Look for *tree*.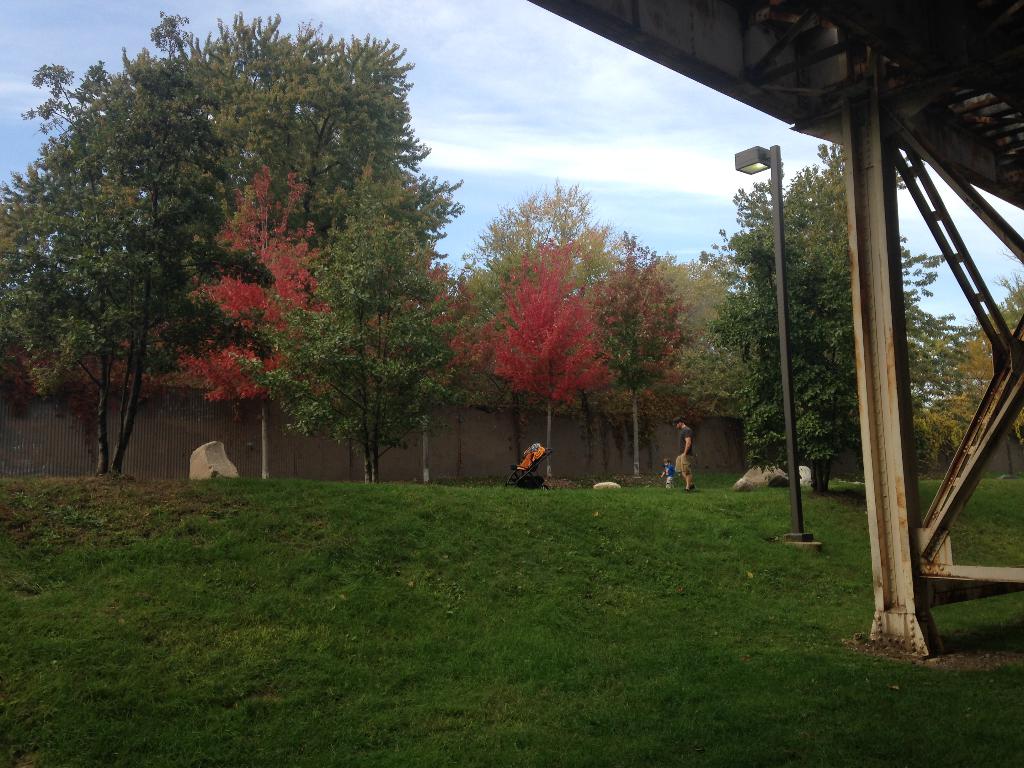
Found: crop(26, 8, 441, 487).
